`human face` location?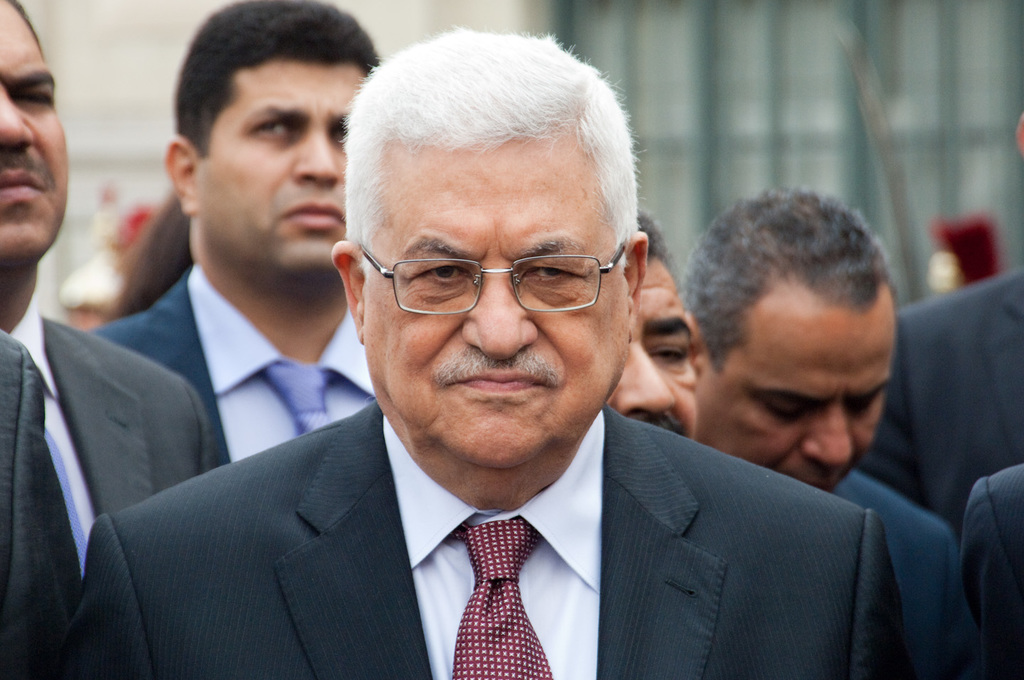
193, 55, 377, 275
